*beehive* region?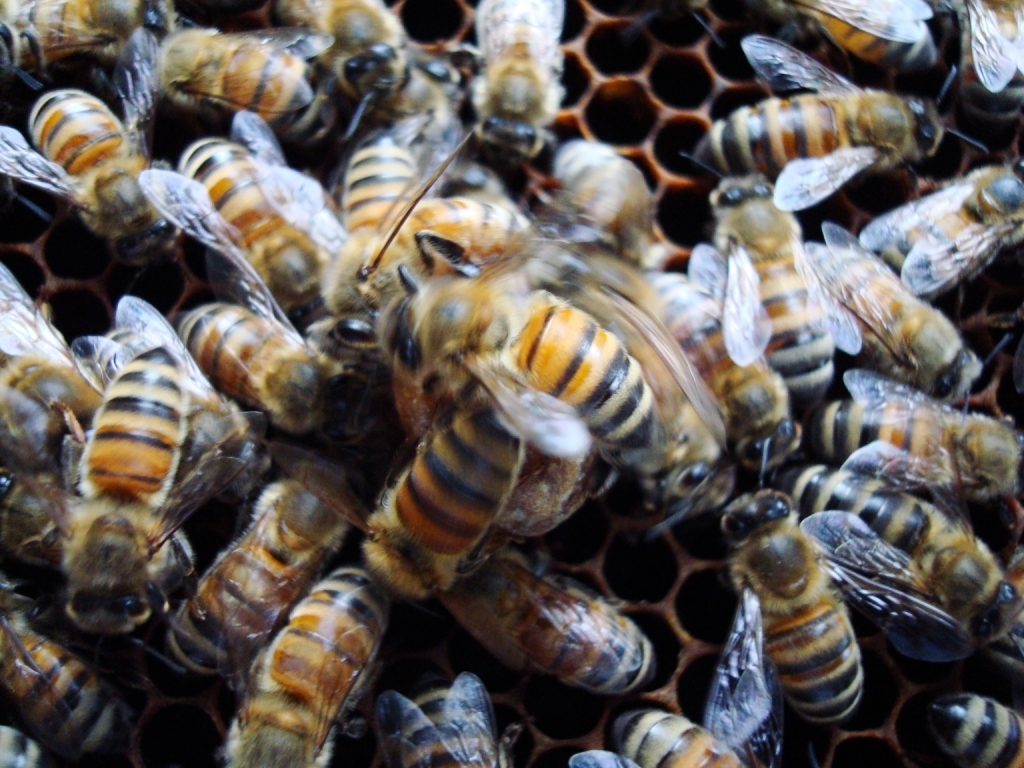
detection(0, 0, 1023, 767)
